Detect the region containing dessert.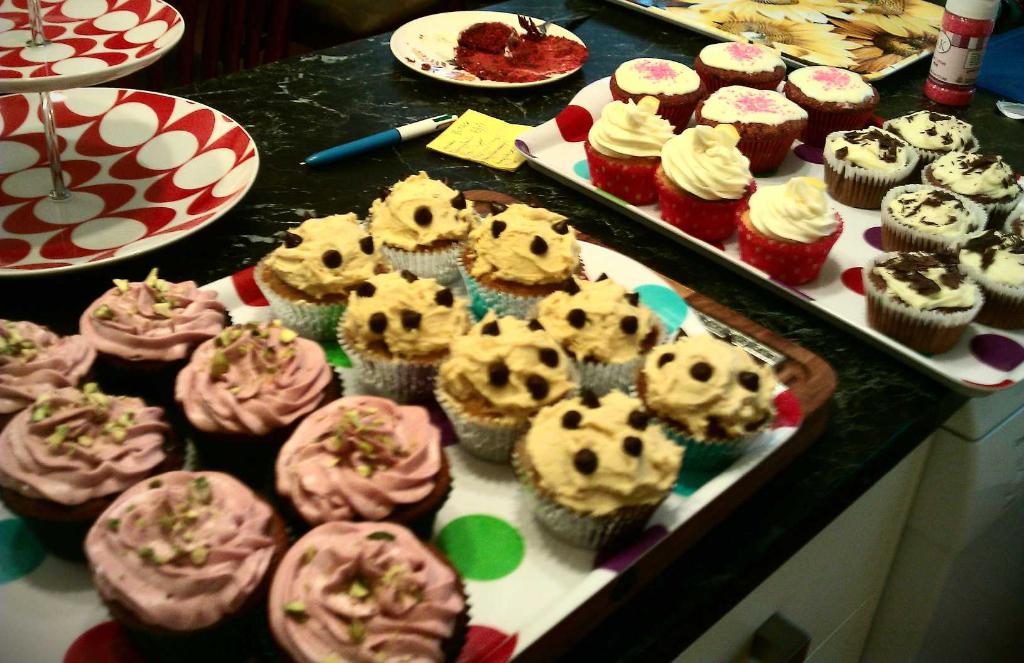
552/286/662/373.
